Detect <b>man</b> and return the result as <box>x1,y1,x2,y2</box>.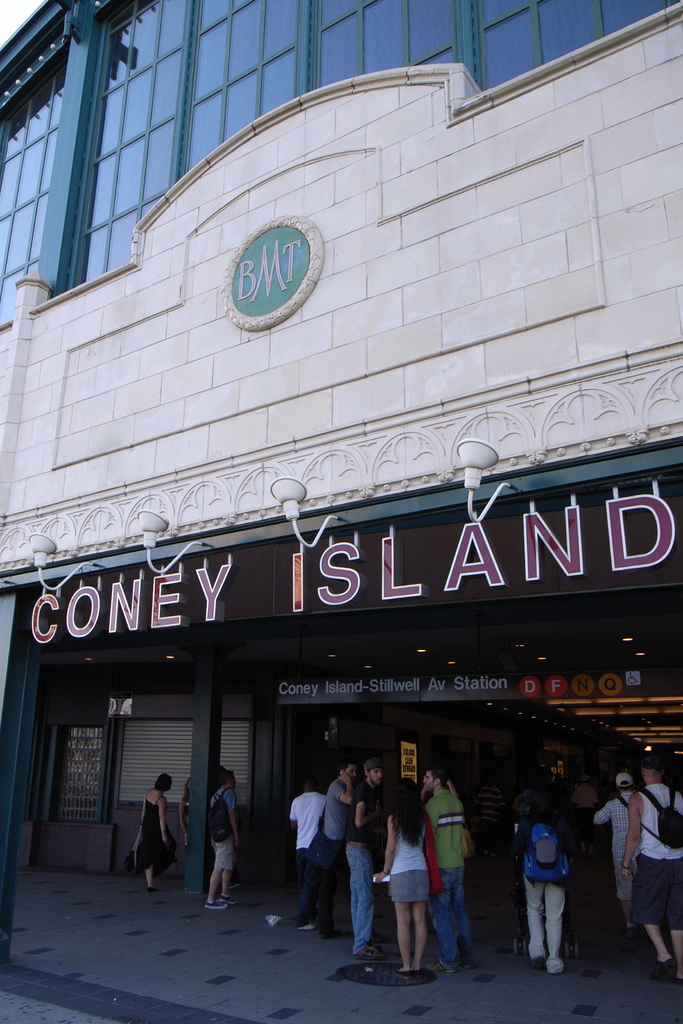
<box>347,758,379,957</box>.
